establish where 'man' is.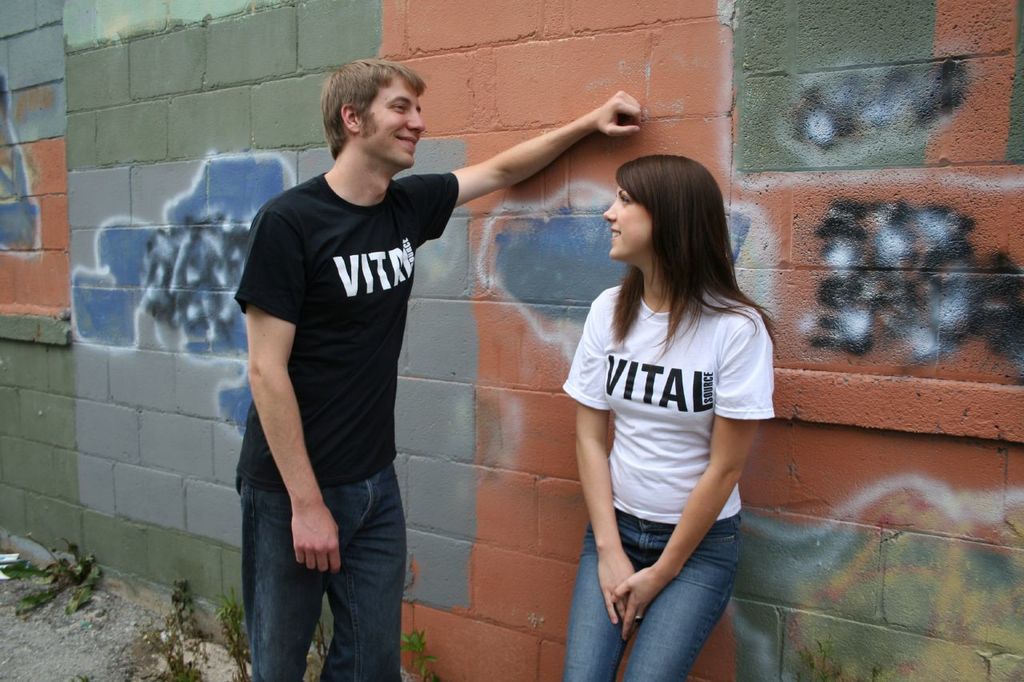
Established at left=229, top=53, right=642, bottom=681.
